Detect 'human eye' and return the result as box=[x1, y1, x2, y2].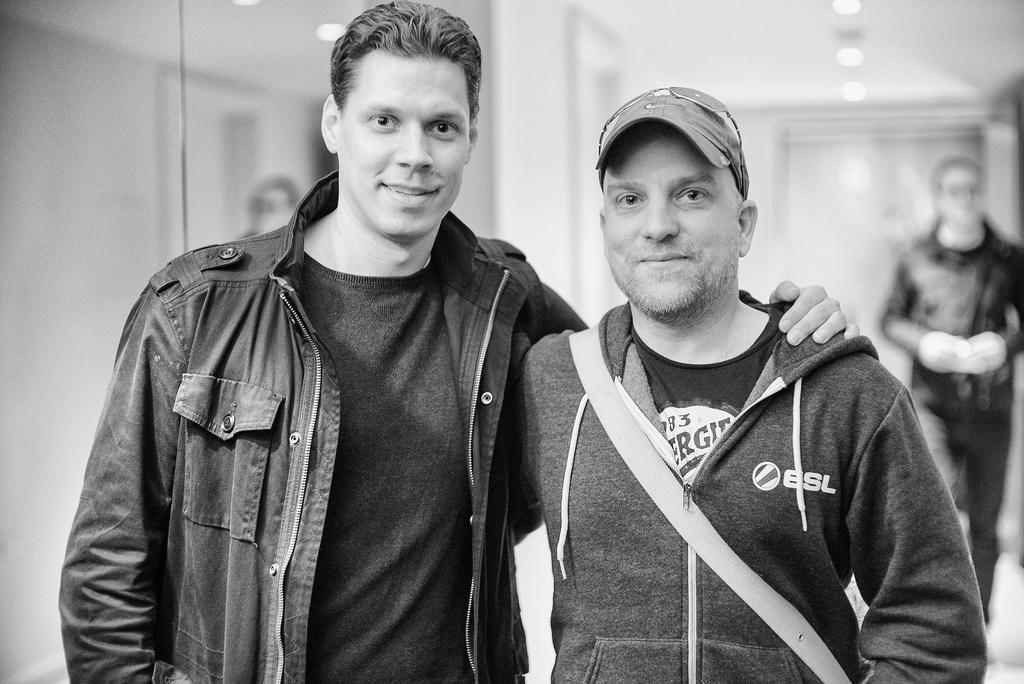
box=[612, 189, 643, 209].
